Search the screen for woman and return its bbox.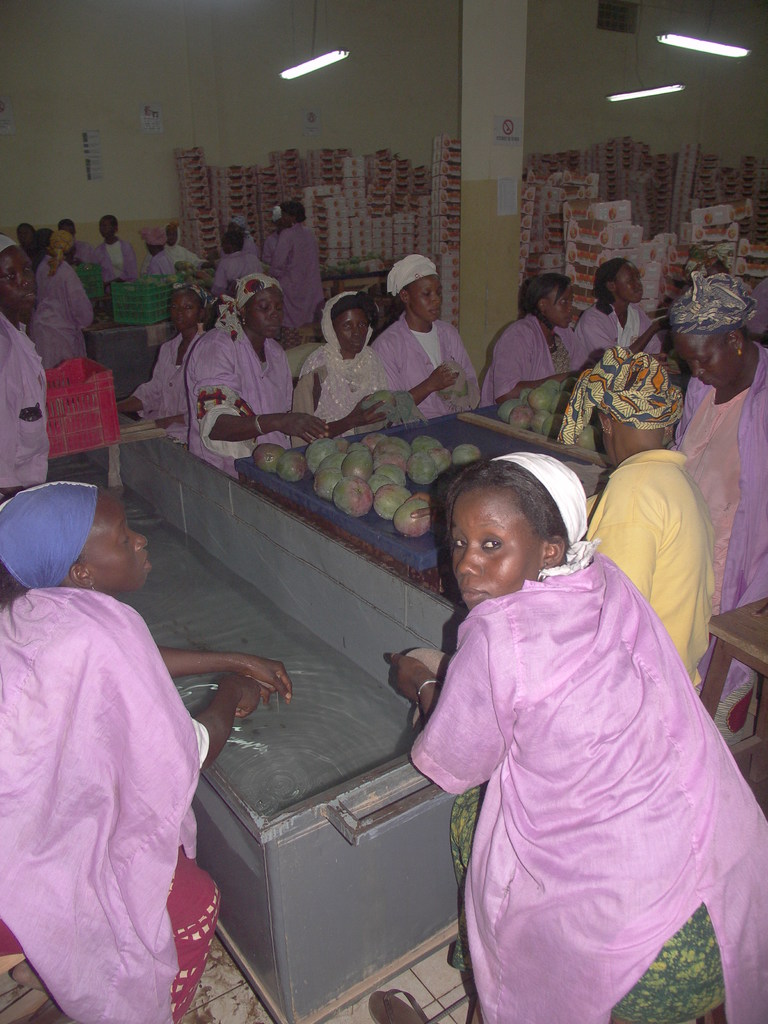
Found: <box>294,292,381,440</box>.
